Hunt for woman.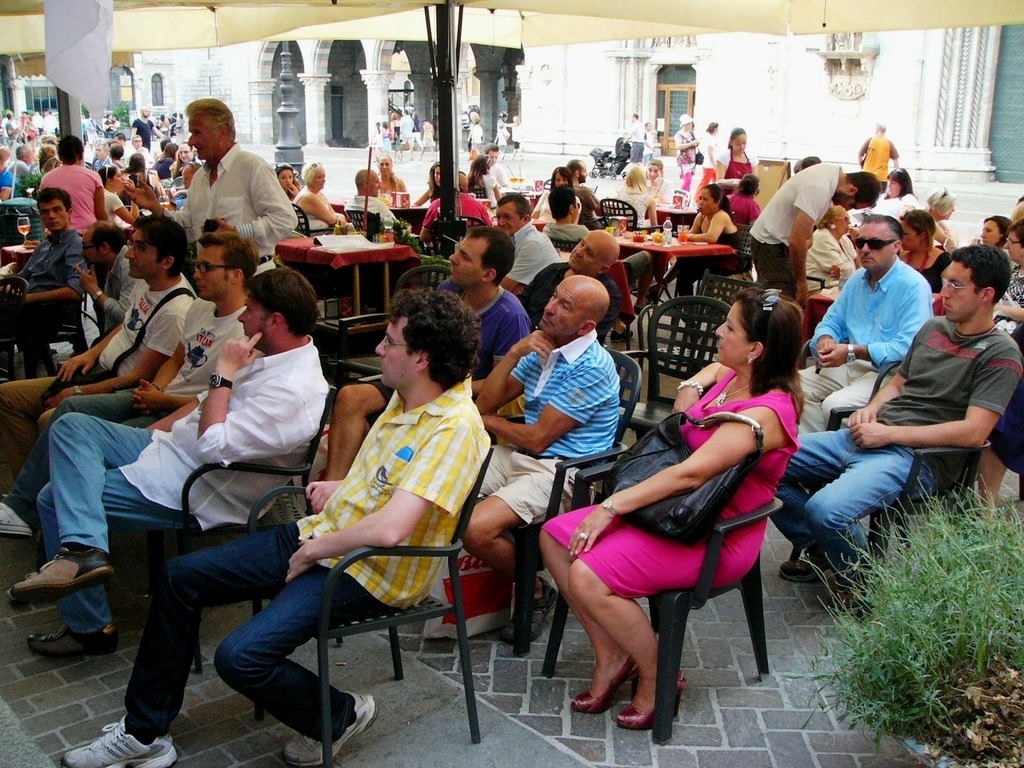
Hunted down at 291, 162, 355, 232.
